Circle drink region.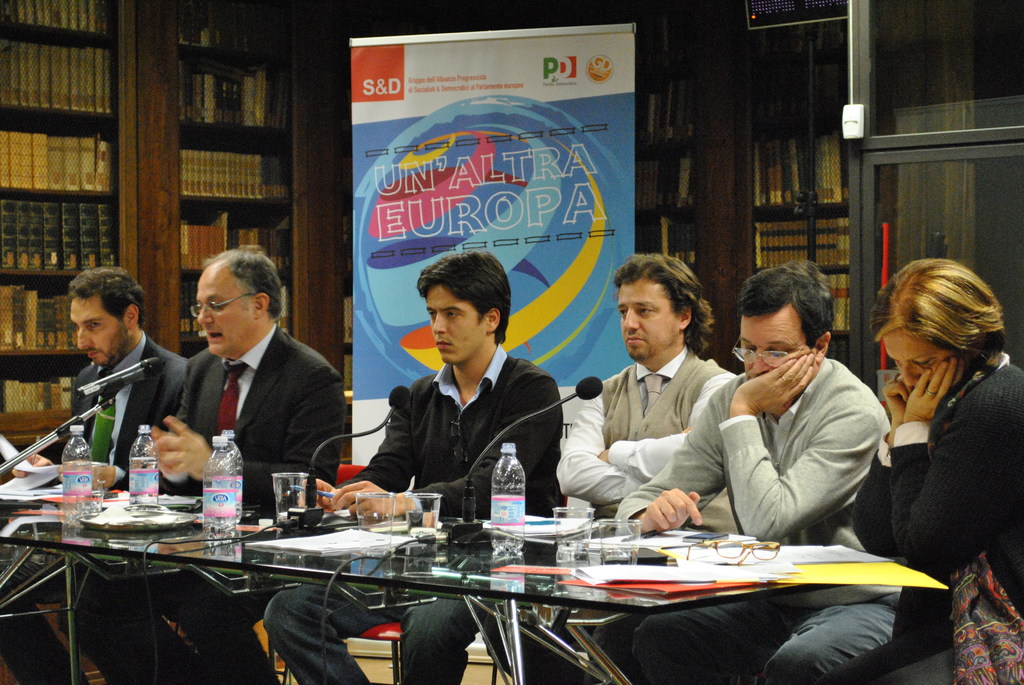
Region: (186,439,238,528).
